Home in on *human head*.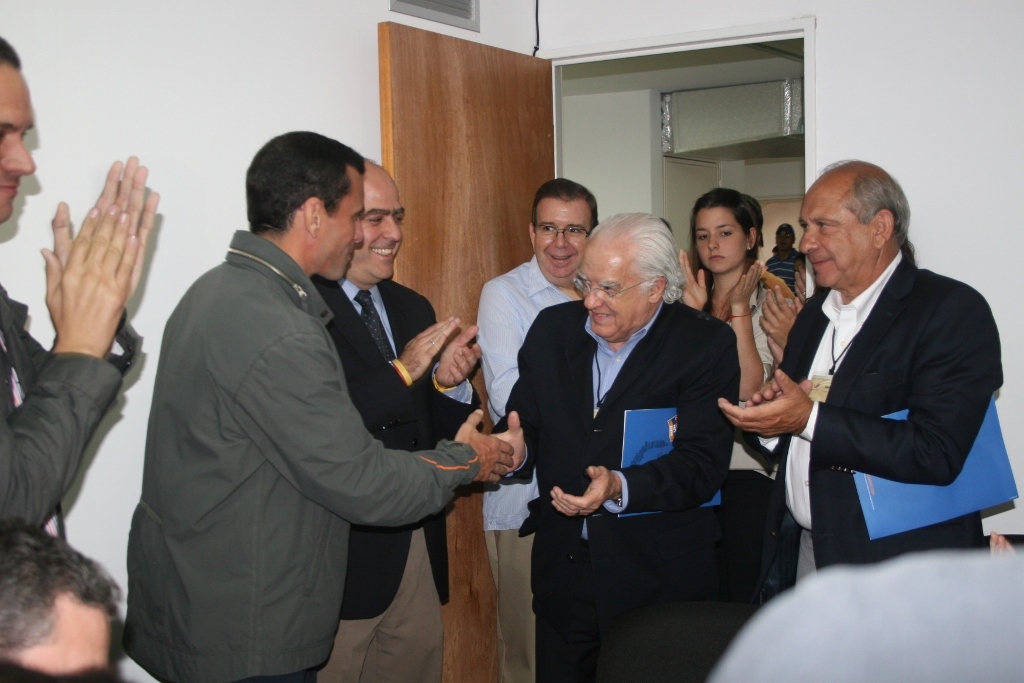
Homed in at {"left": 355, "top": 157, "right": 404, "bottom": 282}.
